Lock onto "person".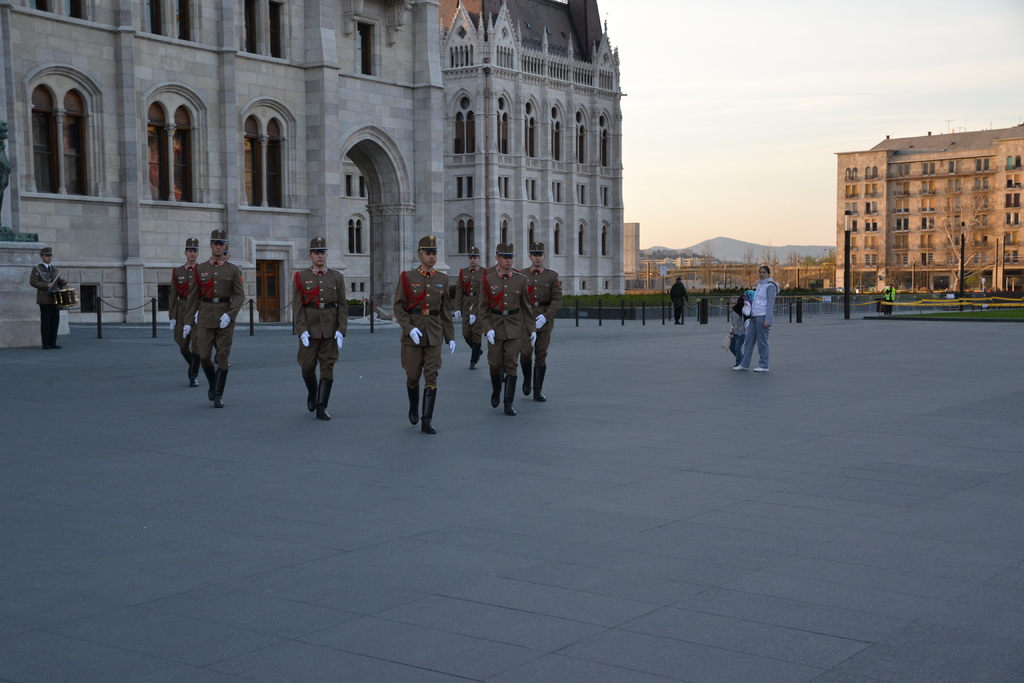
Locked: (left=38, top=248, right=63, bottom=347).
